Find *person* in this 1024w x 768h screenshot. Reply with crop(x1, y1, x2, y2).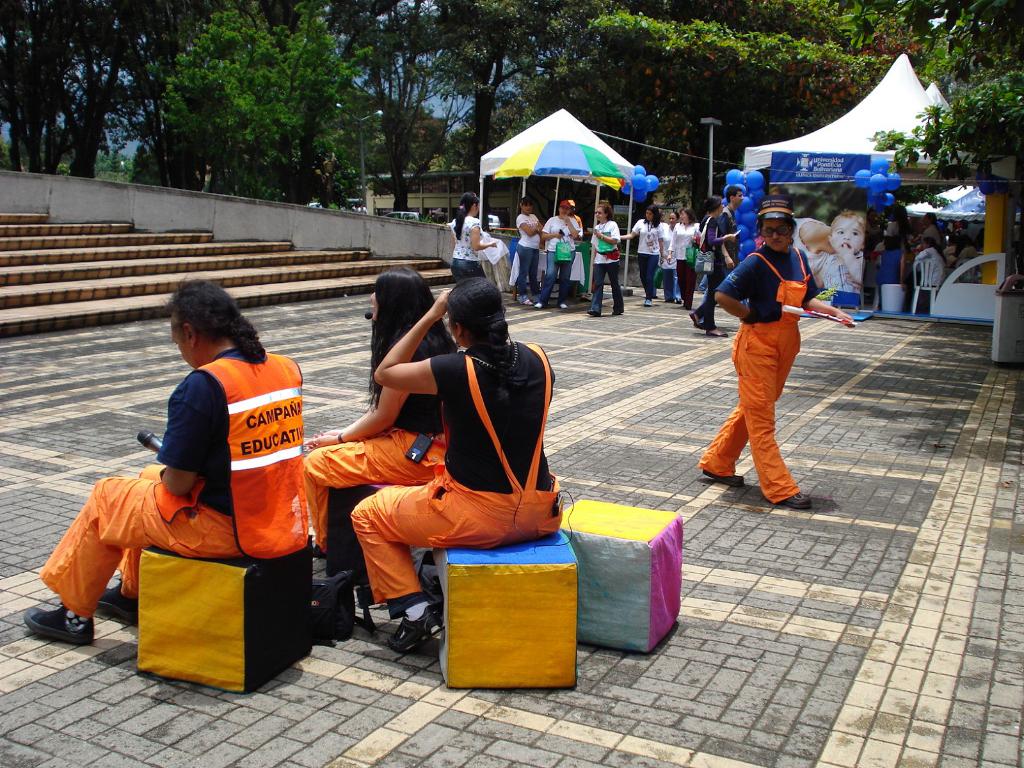
crop(685, 193, 742, 331).
